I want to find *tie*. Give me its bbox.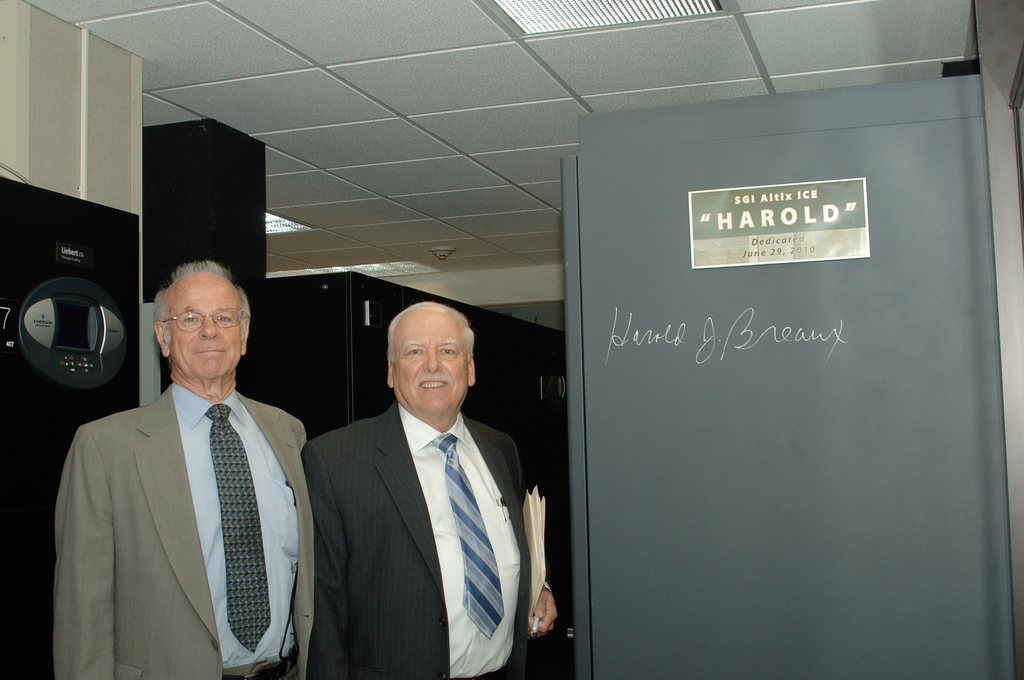
426,429,508,640.
